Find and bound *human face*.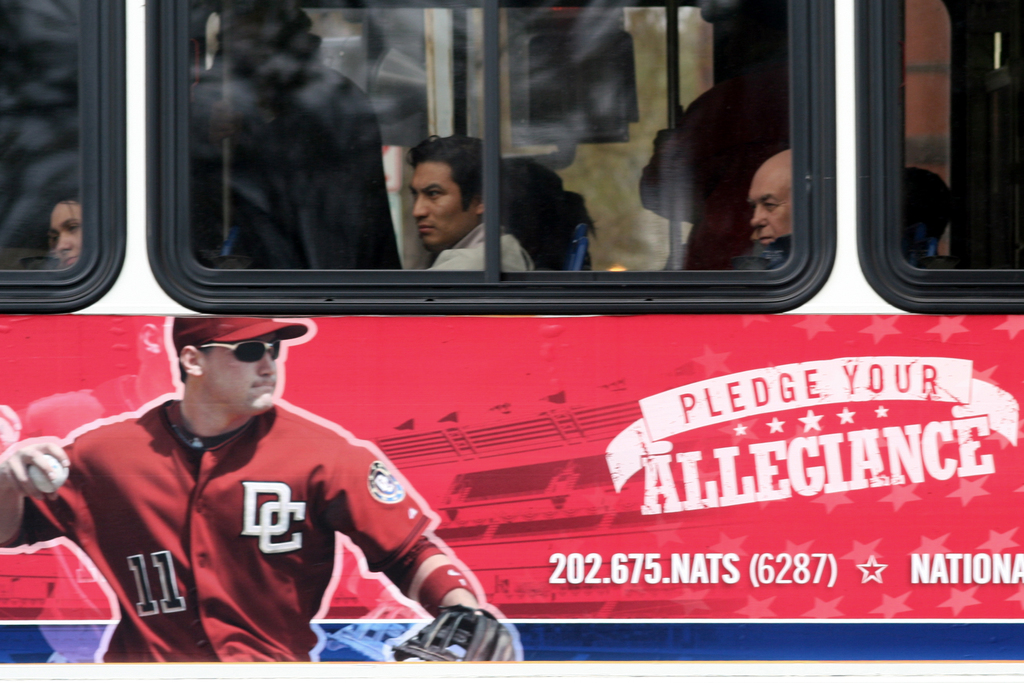
Bound: <bbox>204, 325, 284, 420</bbox>.
